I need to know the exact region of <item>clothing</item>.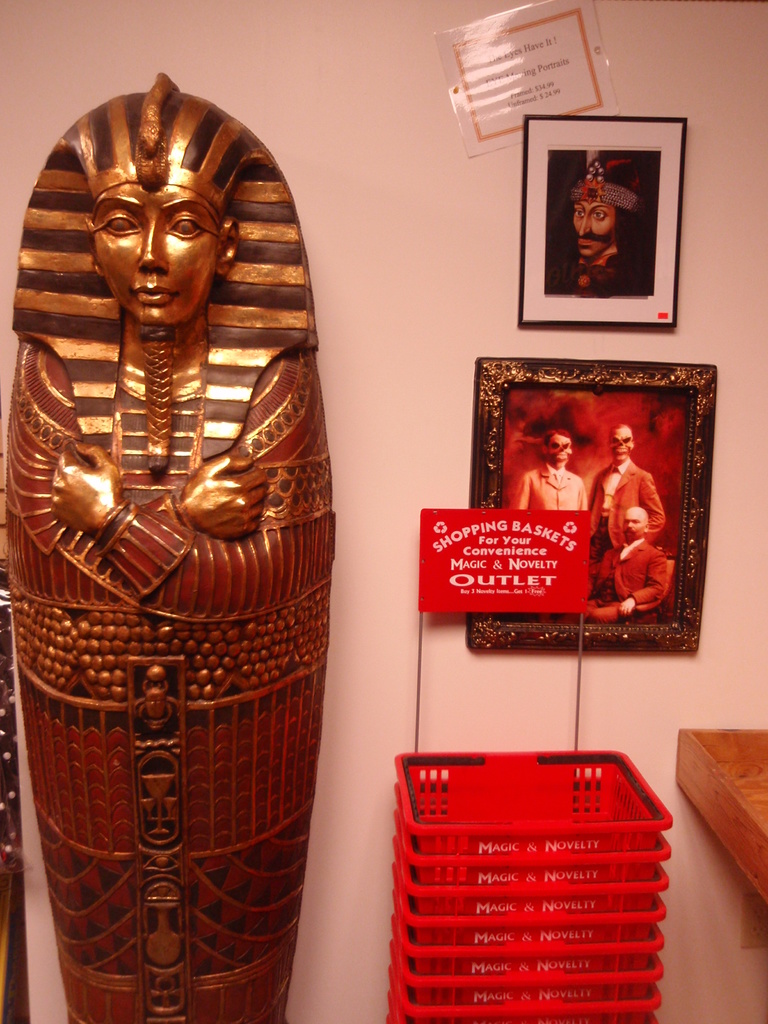
Region: box=[577, 454, 664, 563].
